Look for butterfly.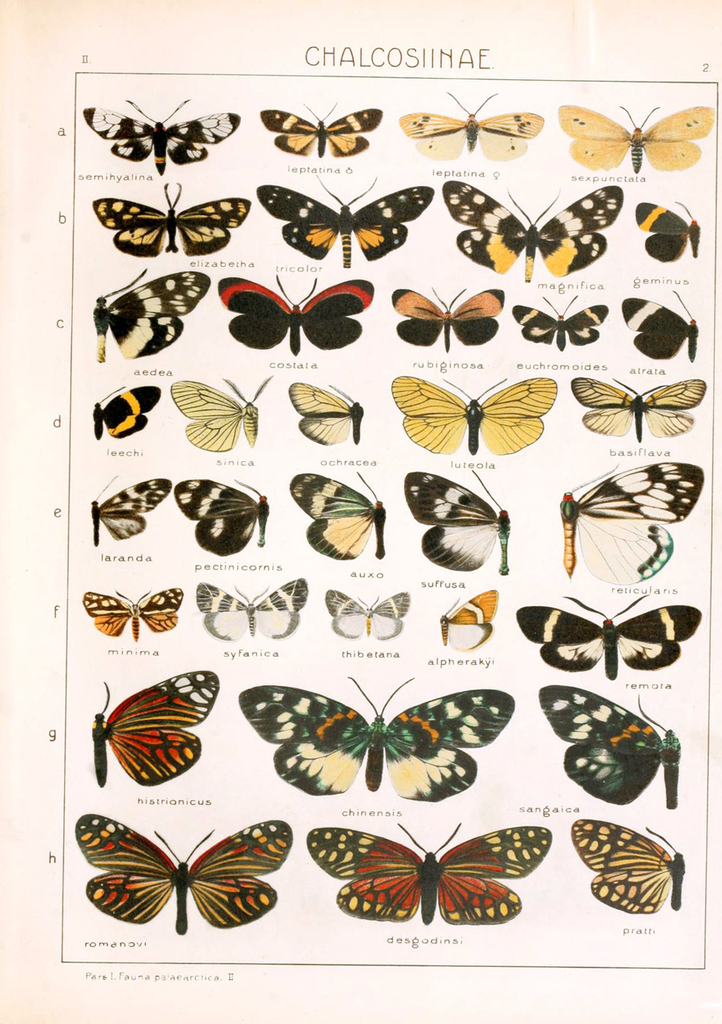
Found: 561,463,705,586.
